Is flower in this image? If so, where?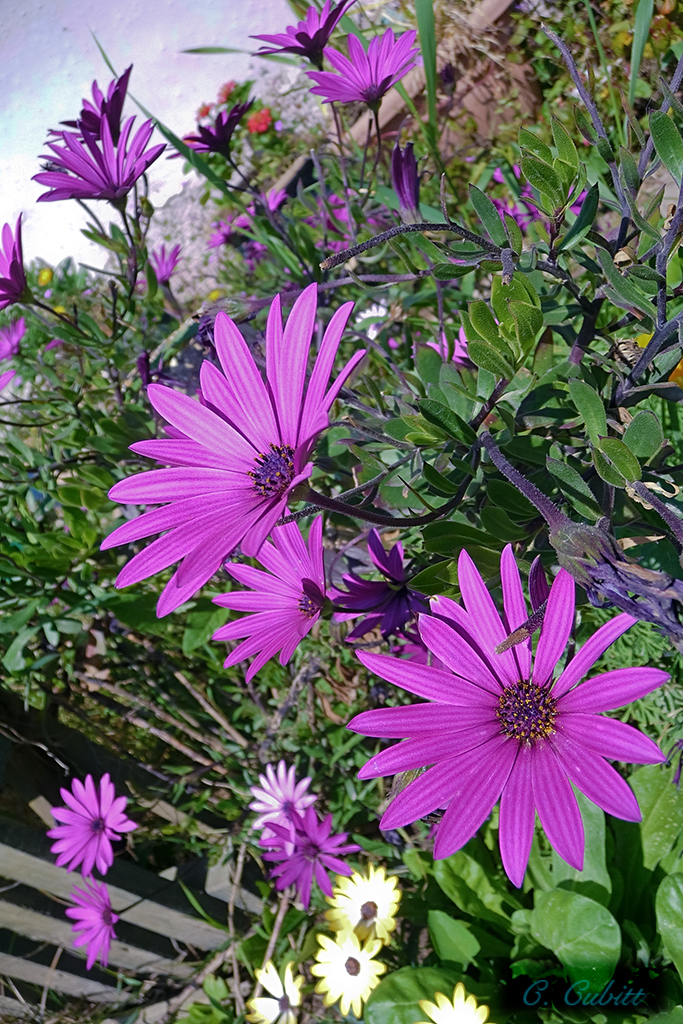
Yes, at detection(311, 28, 421, 163).
